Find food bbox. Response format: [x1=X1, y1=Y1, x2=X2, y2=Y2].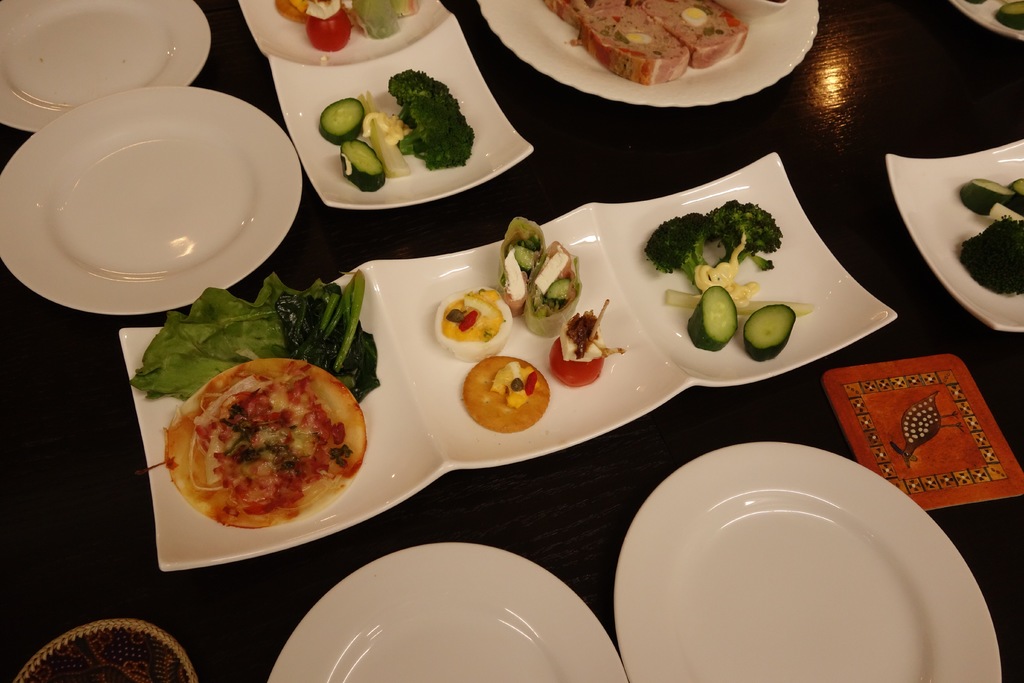
[x1=579, y1=9, x2=691, y2=83].
